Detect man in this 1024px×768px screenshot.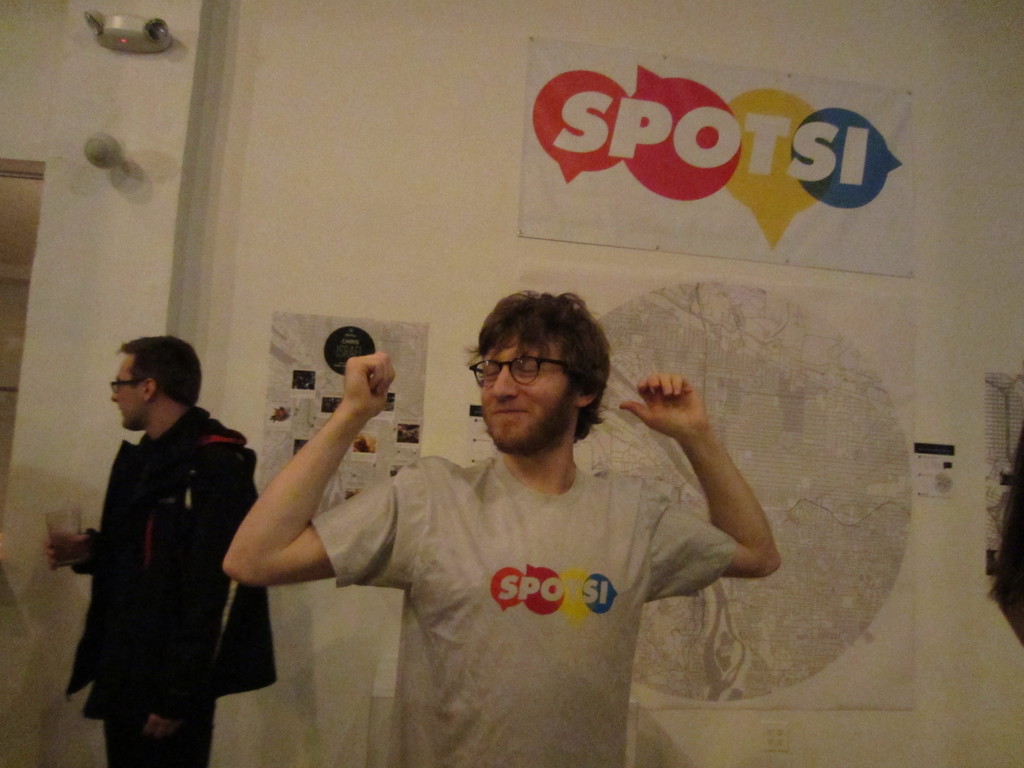
Detection: rect(212, 284, 787, 765).
